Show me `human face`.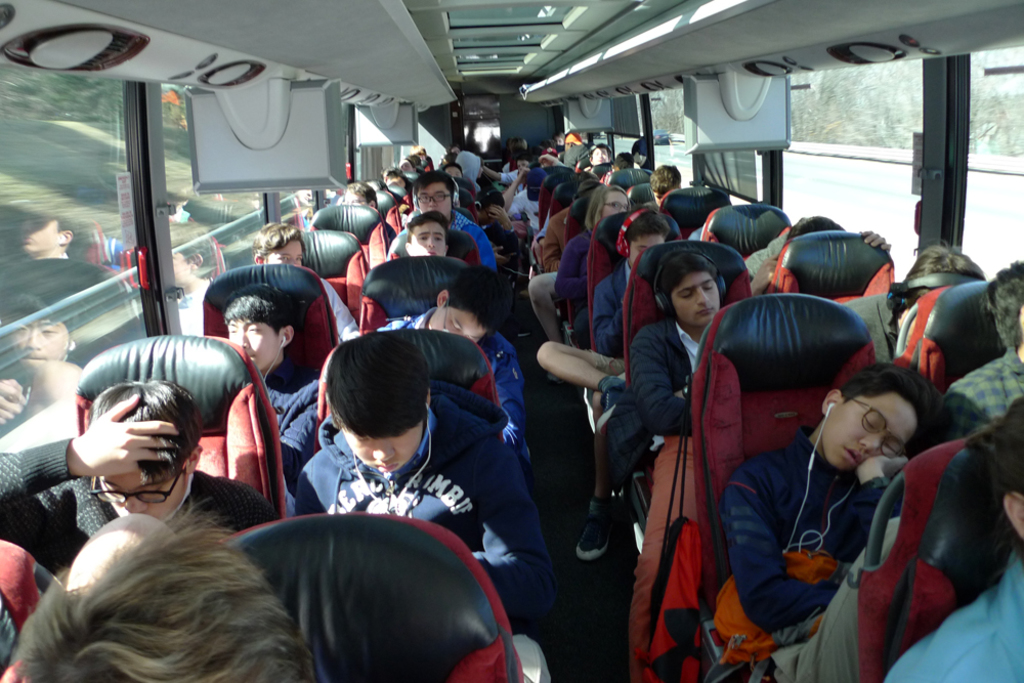
`human face` is here: bbox(416, 185, 449, 219).
